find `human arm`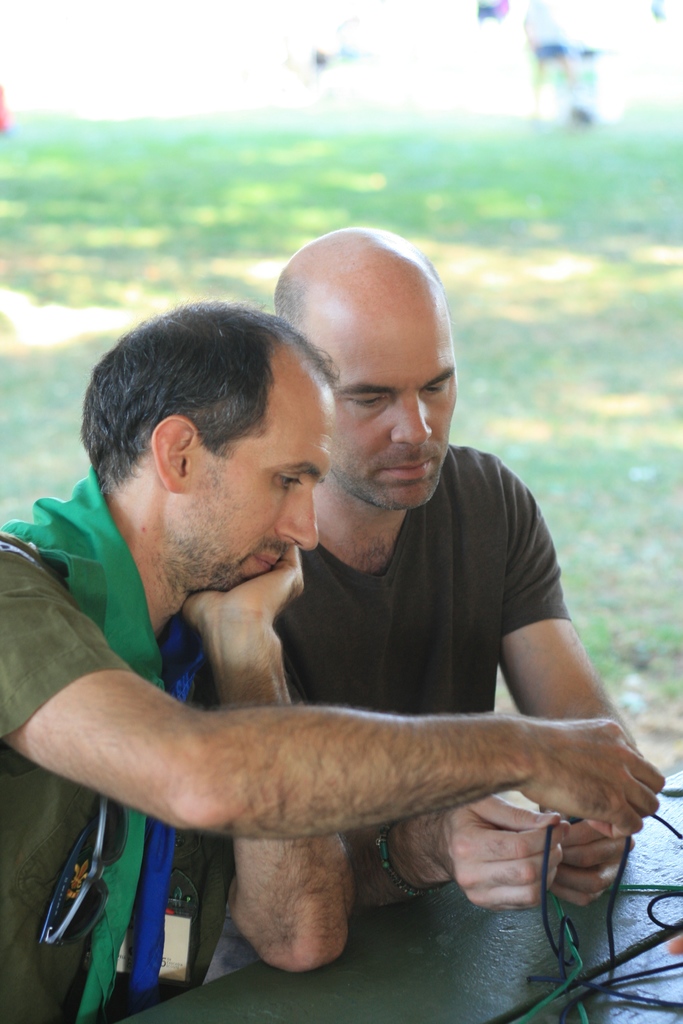
{"left": 475, "top": 436, "right": 654, "bottom": 908}
